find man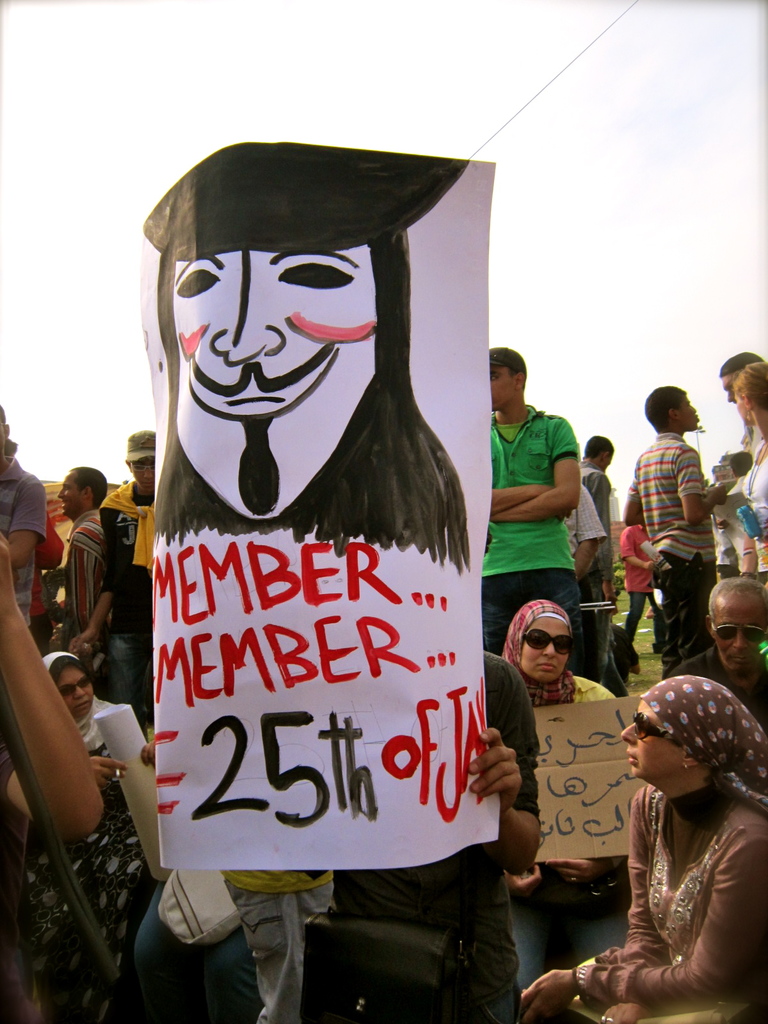
box=[472, 356, 617, 676]
